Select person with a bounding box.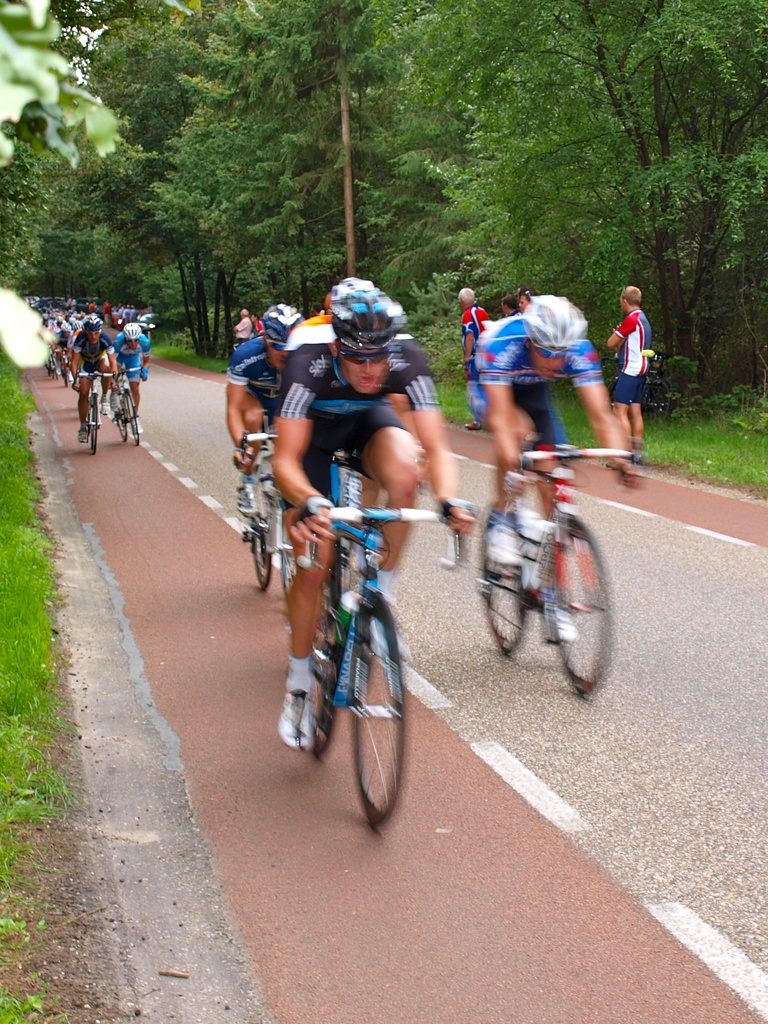
217:293:315:536.
